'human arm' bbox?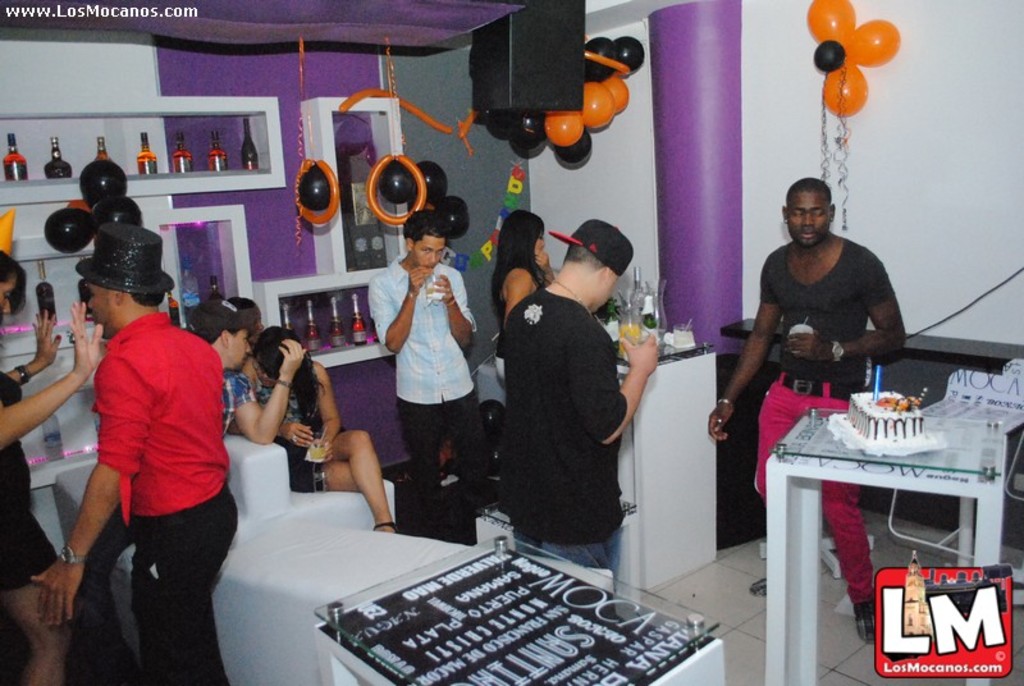
locate(707, 255, 780, 444)
